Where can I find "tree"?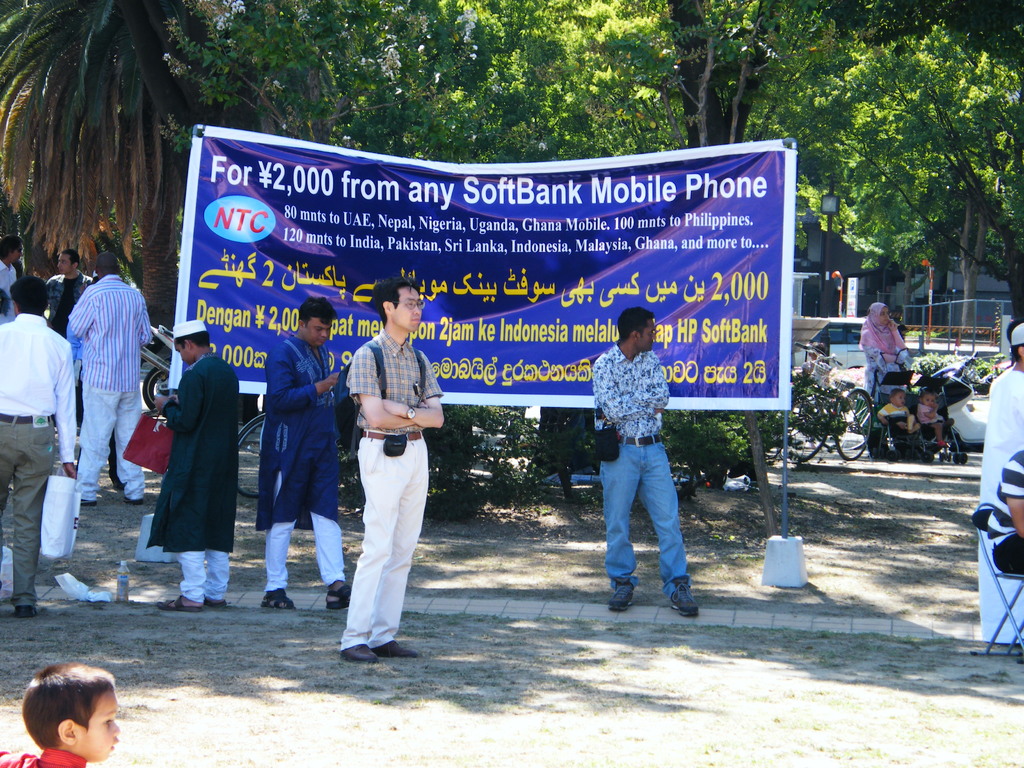
You can find it at Rect(812, 29, 1004, 333).
